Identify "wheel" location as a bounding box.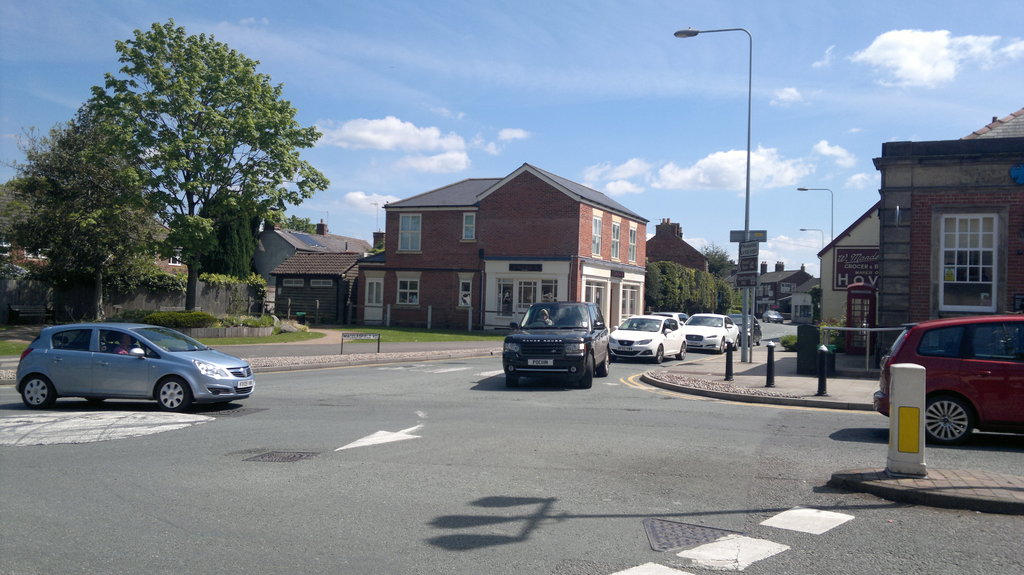
box=[675, 345, 689, 362].
